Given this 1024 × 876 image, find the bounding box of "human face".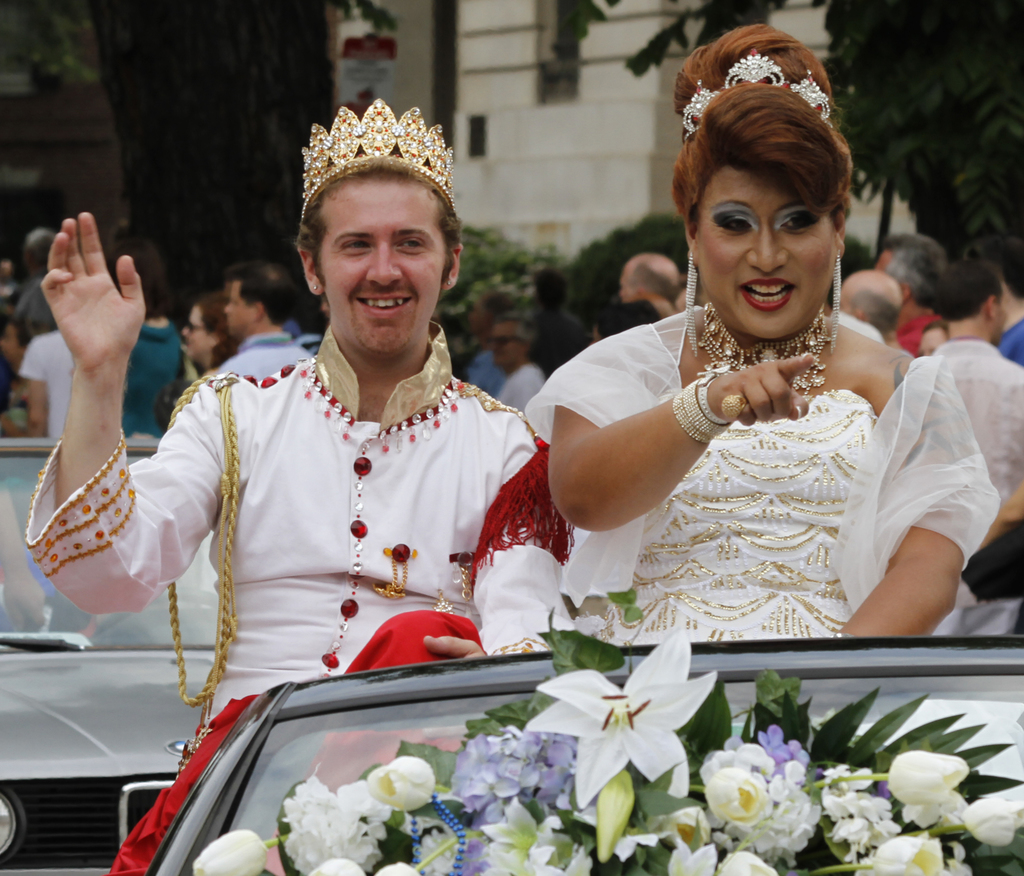
(493, 321, 517, 364).
